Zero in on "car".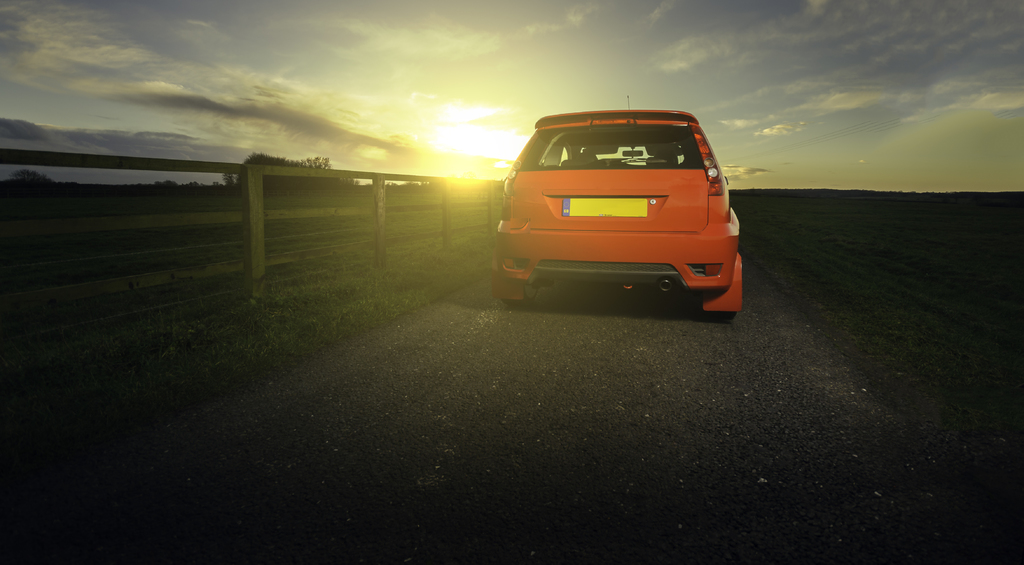
Zeroed in: (493, 95, 745, 315).
